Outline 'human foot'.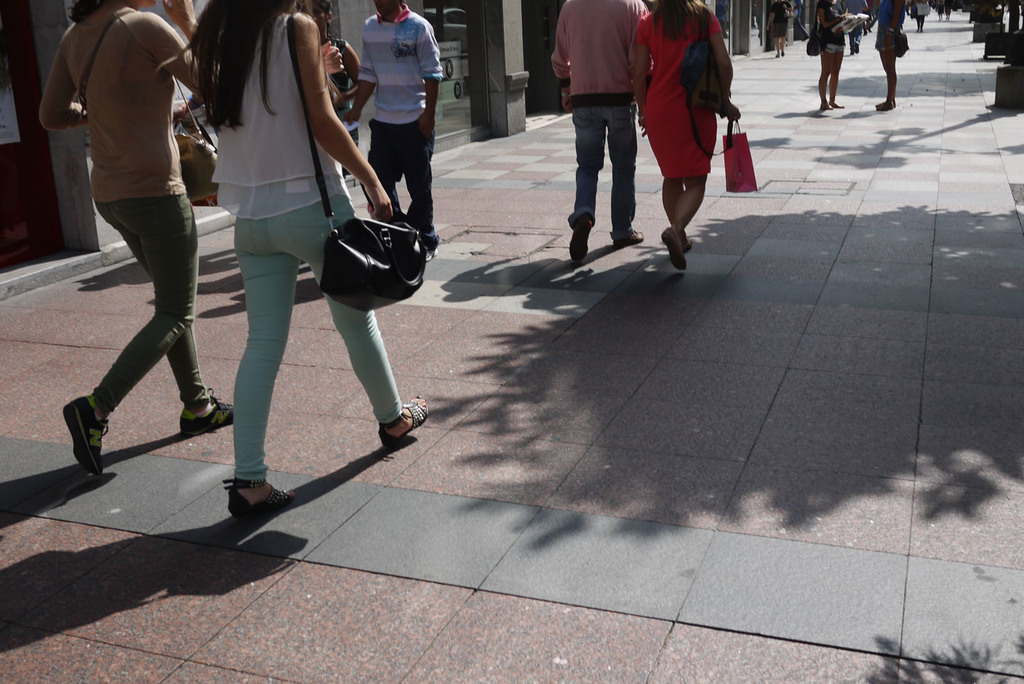
Outline: box(183, 394, 245, 436).
